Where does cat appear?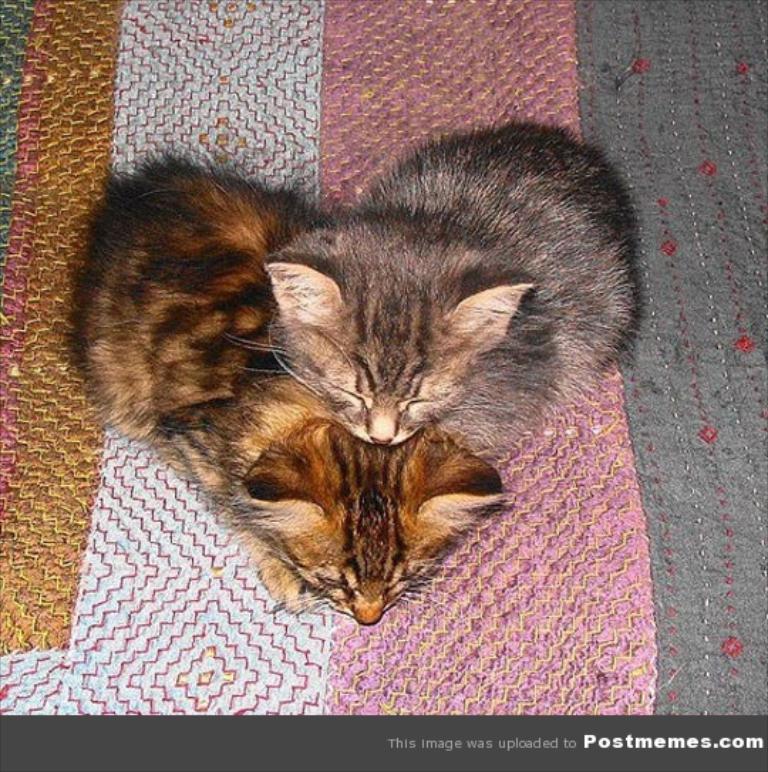
Appears at 226:115:646:469.
